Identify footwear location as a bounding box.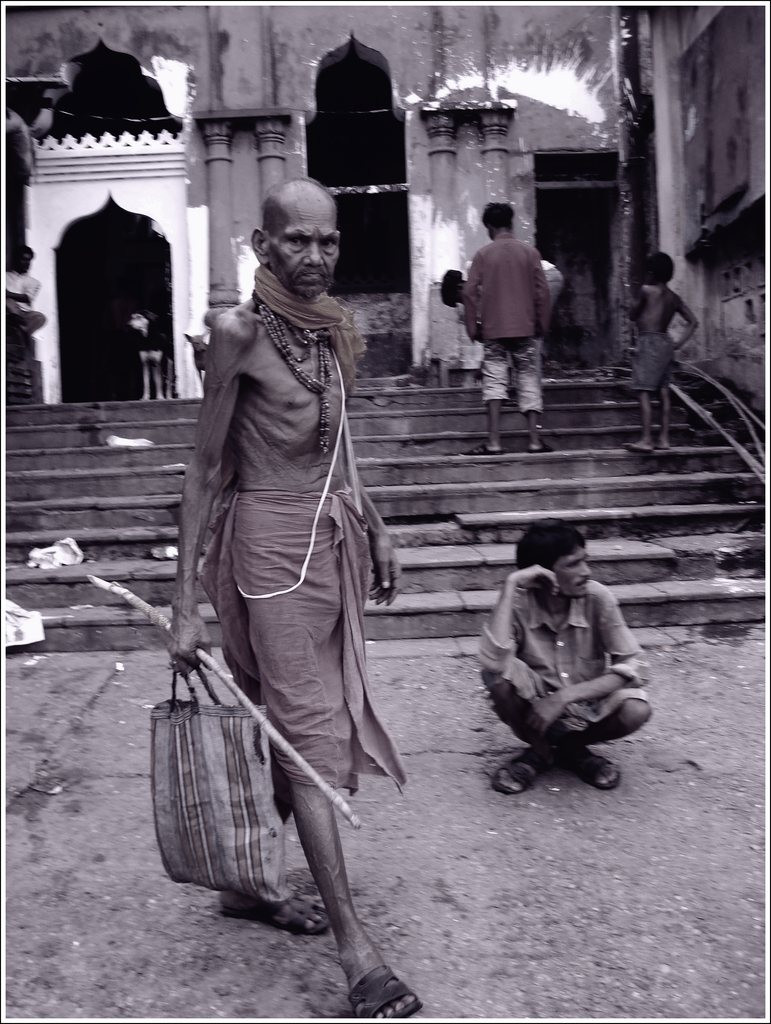
(x1=469, y1=445, x2=503, y2=456).
